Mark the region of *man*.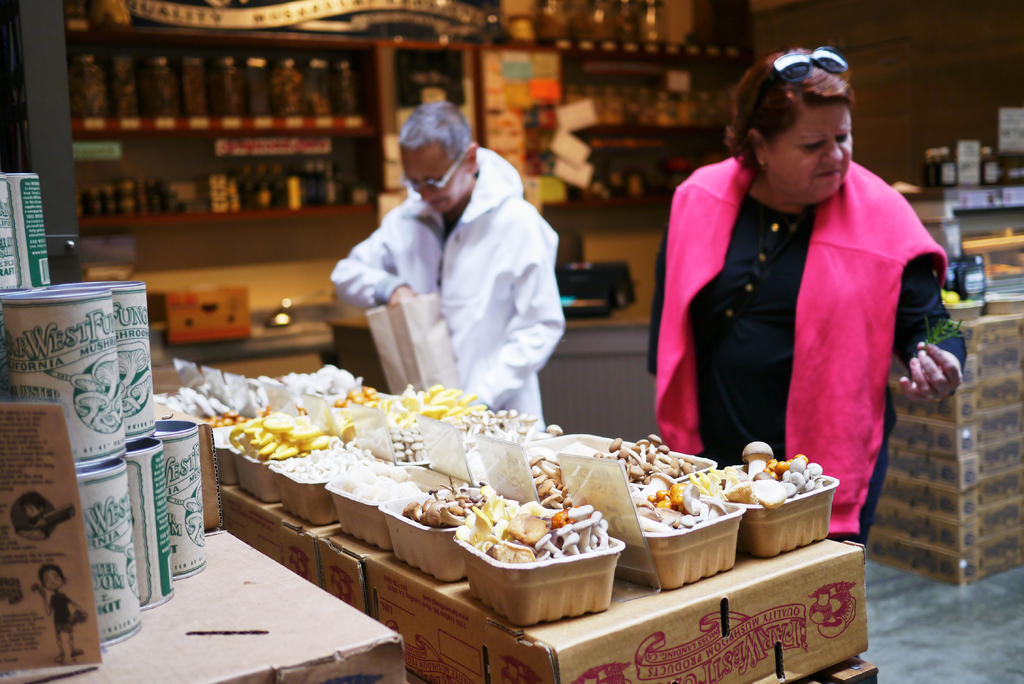
Region: [331, 117, 592, 411].
